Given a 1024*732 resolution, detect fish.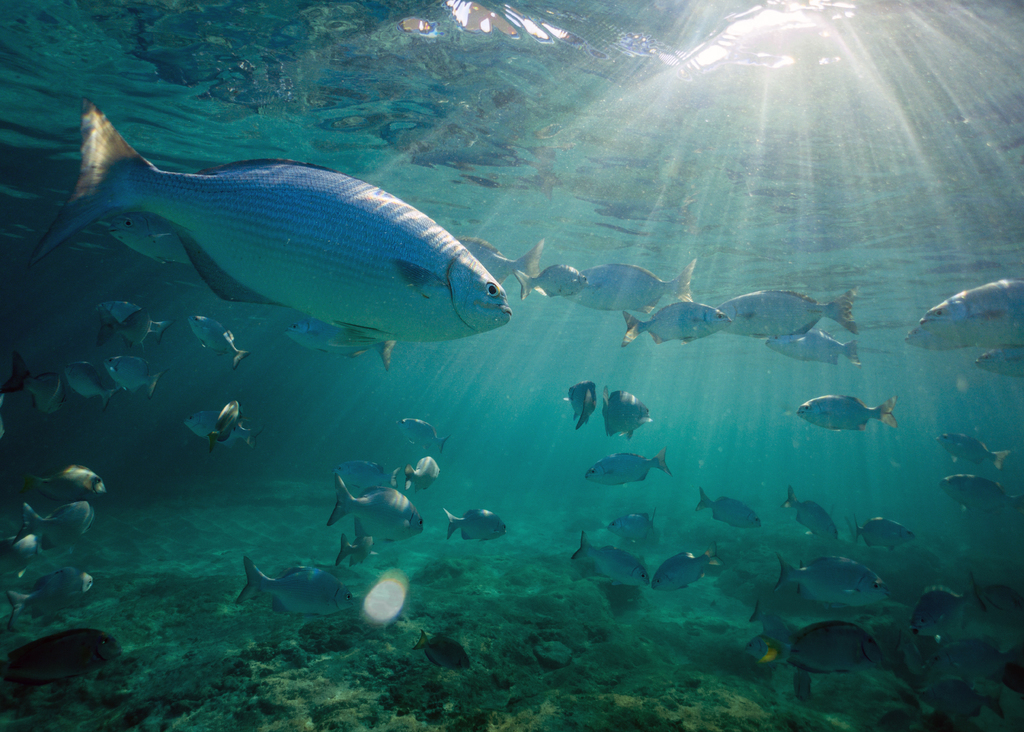
<box>940,472,1020,513</box>.
